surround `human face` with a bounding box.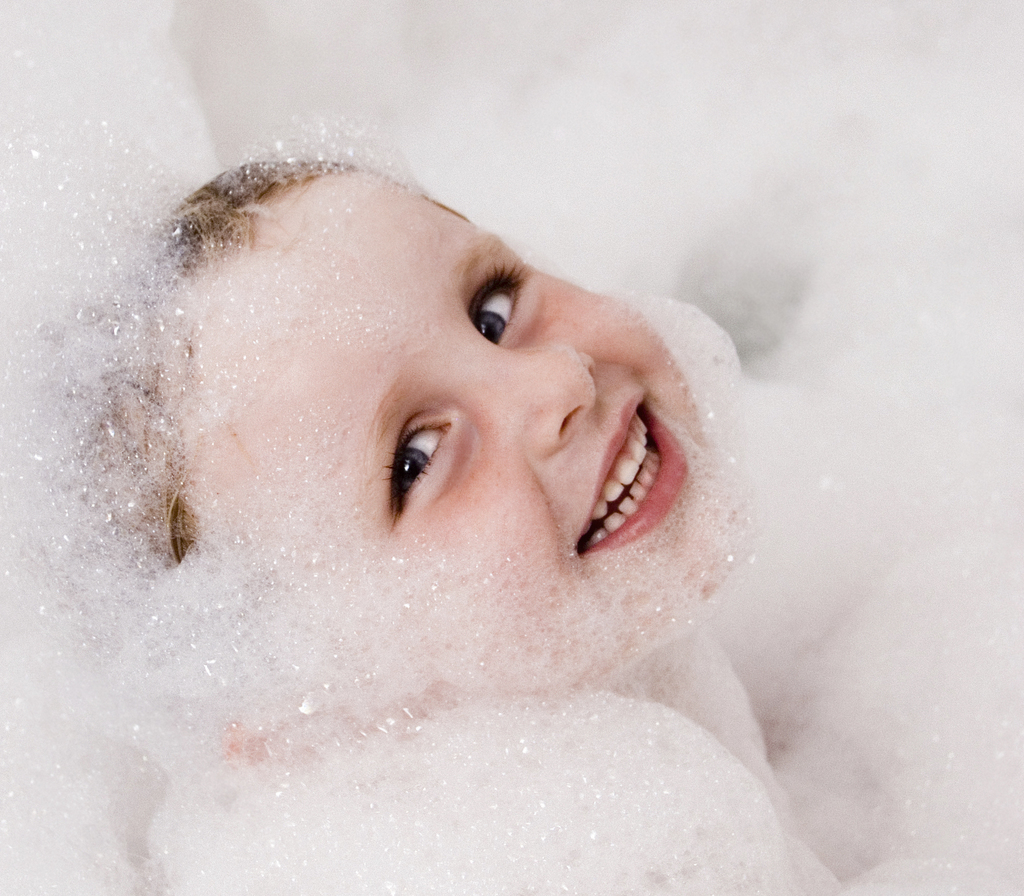
region(184, 163, 735, 690).
